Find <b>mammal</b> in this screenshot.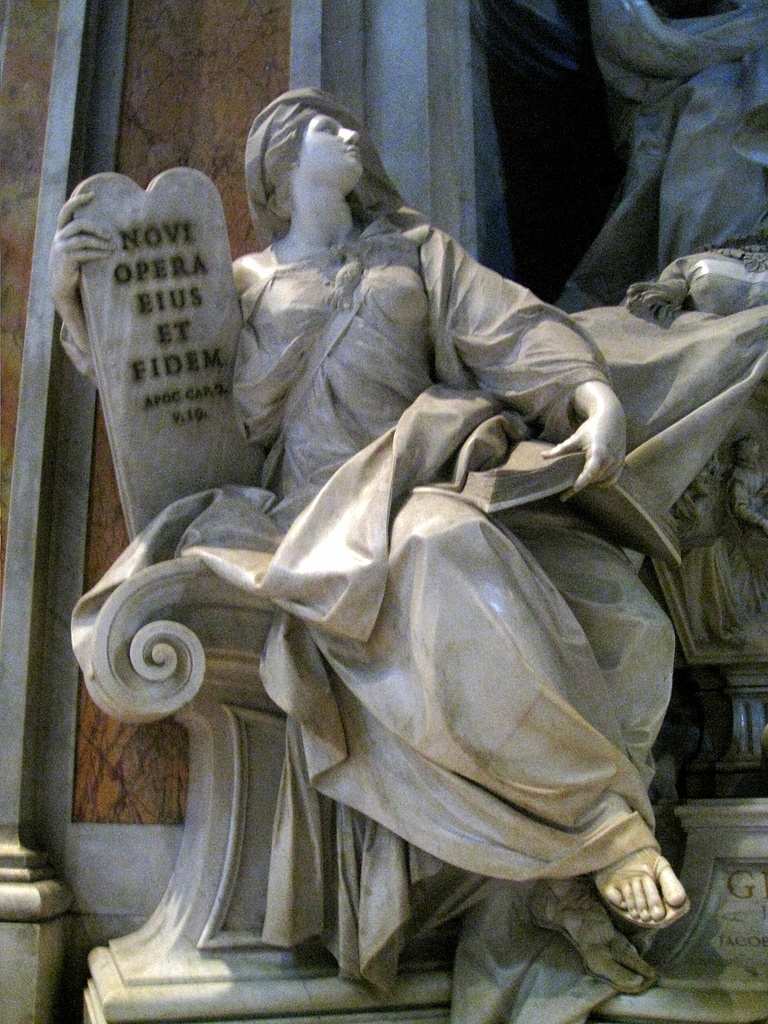
The bounding box for <b>mammal</b> is BBox(60, 82, 761, 918).
